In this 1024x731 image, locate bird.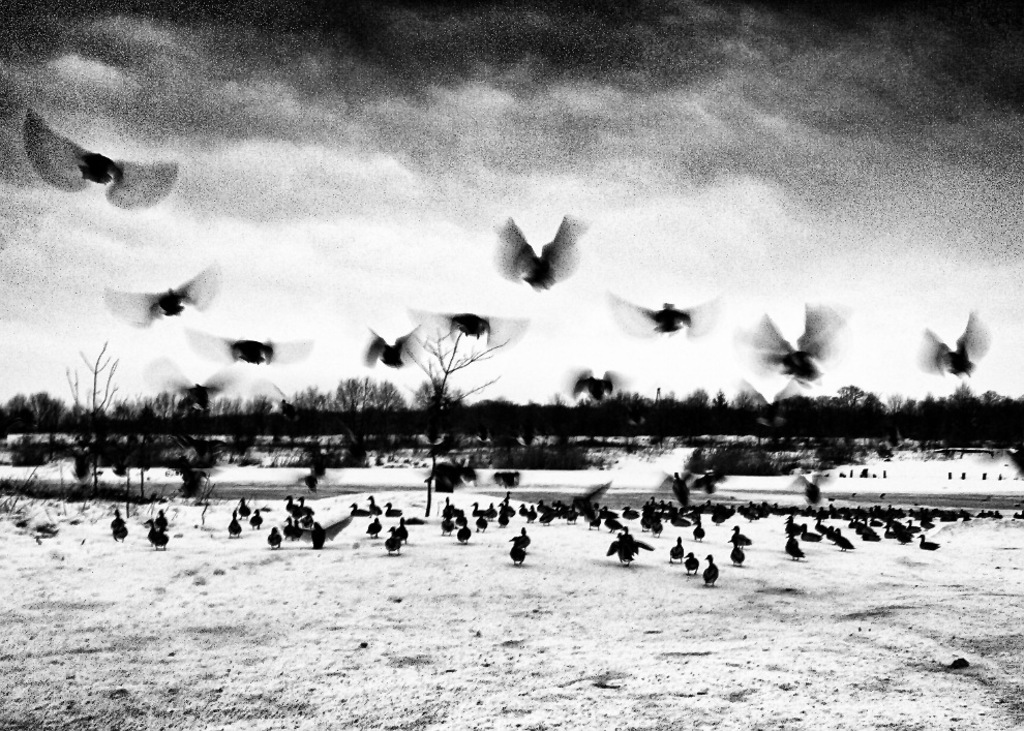
Bounding box: {"left": 472, "top": 517, "right": 489, "bottom": 541}.
